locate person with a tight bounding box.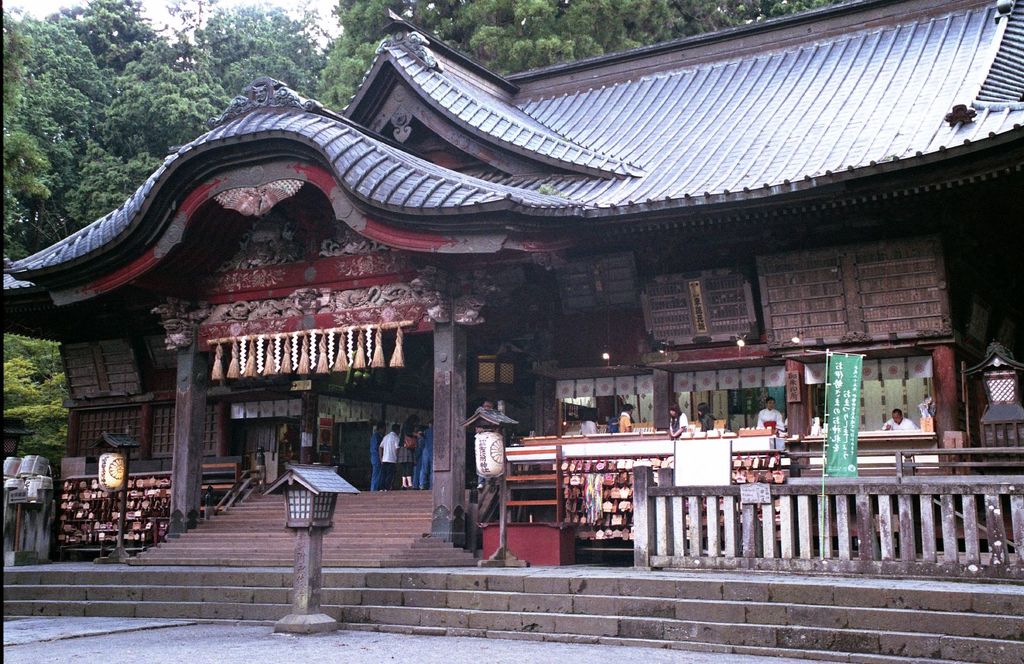
{"x1": 618, "y1": 403, "x2": 635, "y2": 431}.
